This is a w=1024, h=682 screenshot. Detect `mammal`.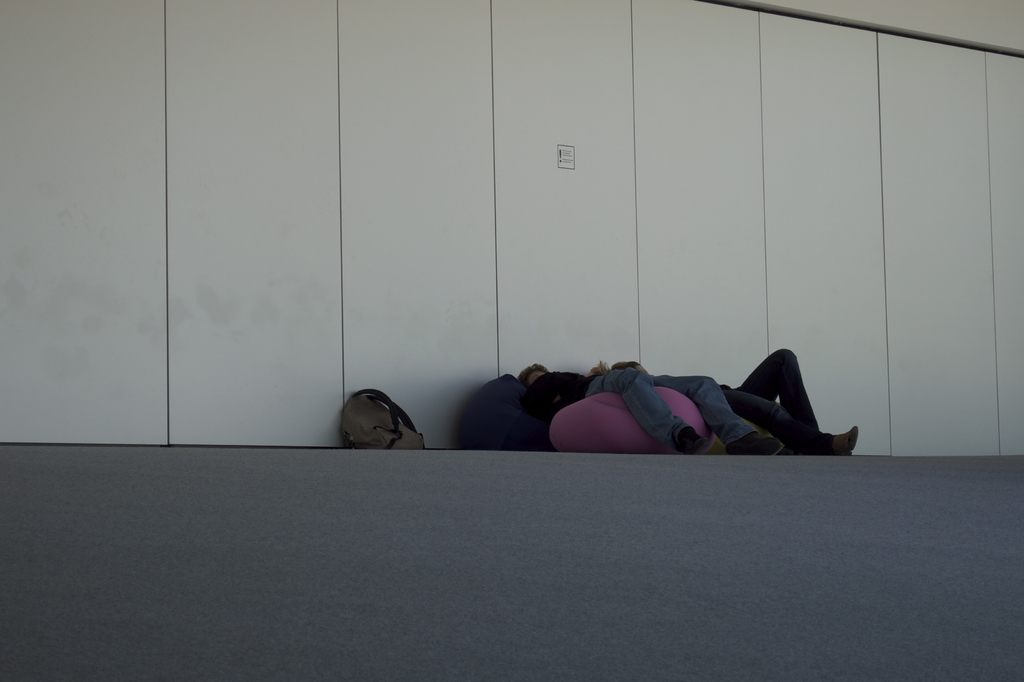
detection(672, 344, 862, 455).
